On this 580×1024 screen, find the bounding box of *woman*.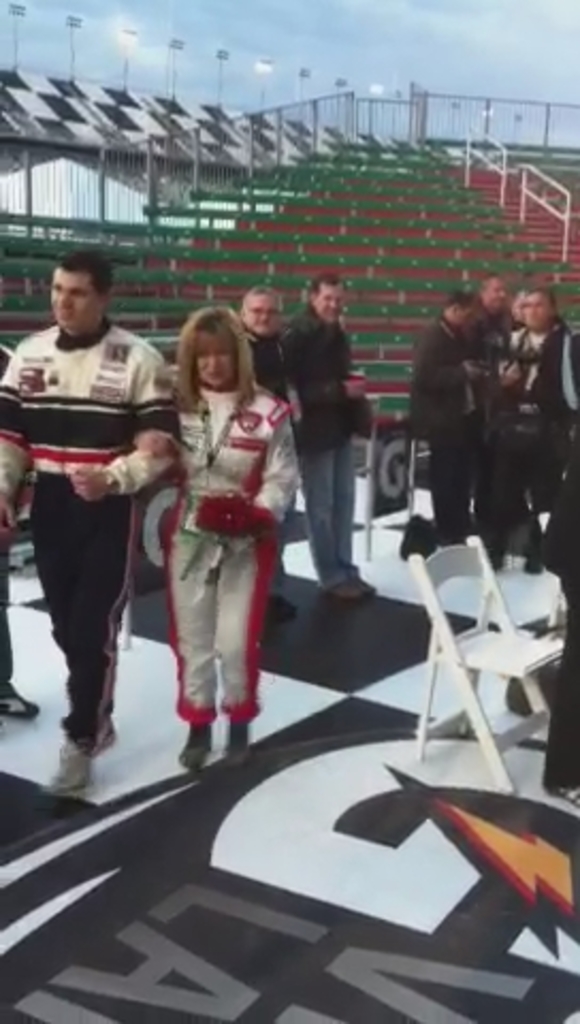
Bounding box: box=[70, 301, 286, 789].
